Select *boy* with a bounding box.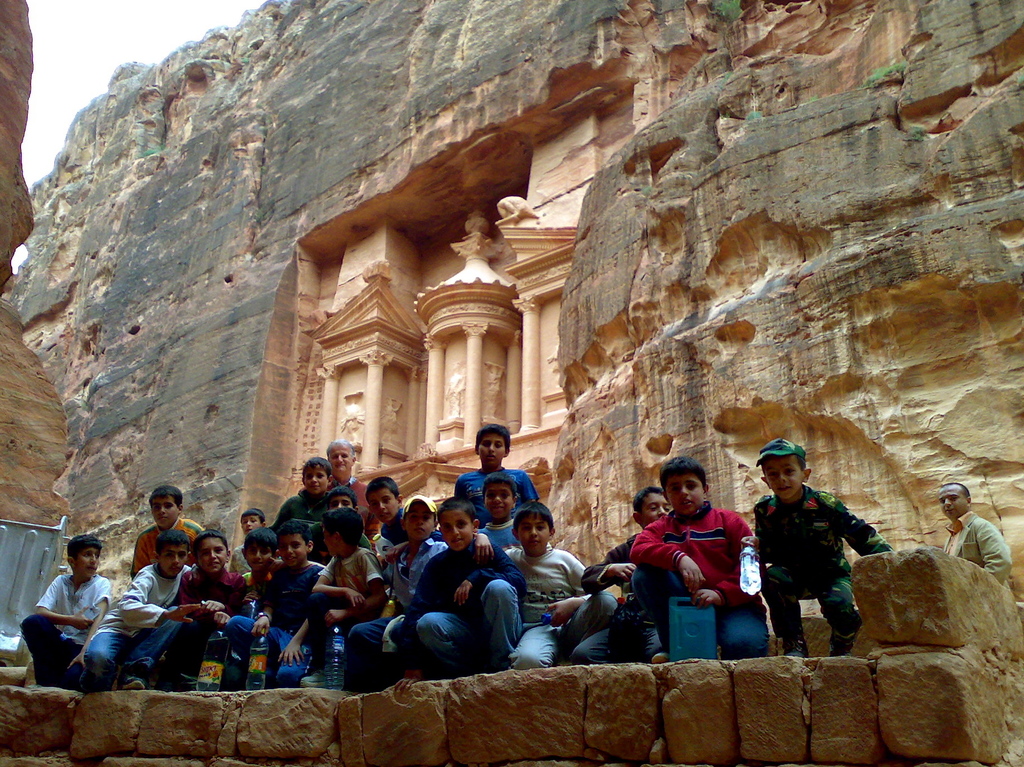
BBox(131, 487, 210, 577).
